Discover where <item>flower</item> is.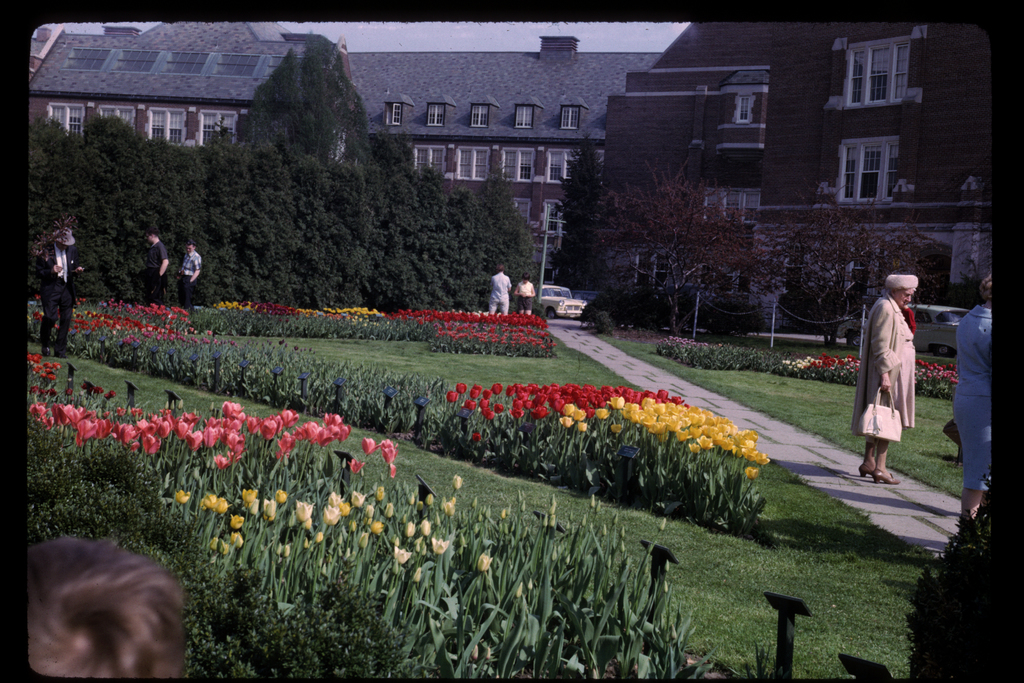
Discovered at box=[93, 387, 104, 395].
